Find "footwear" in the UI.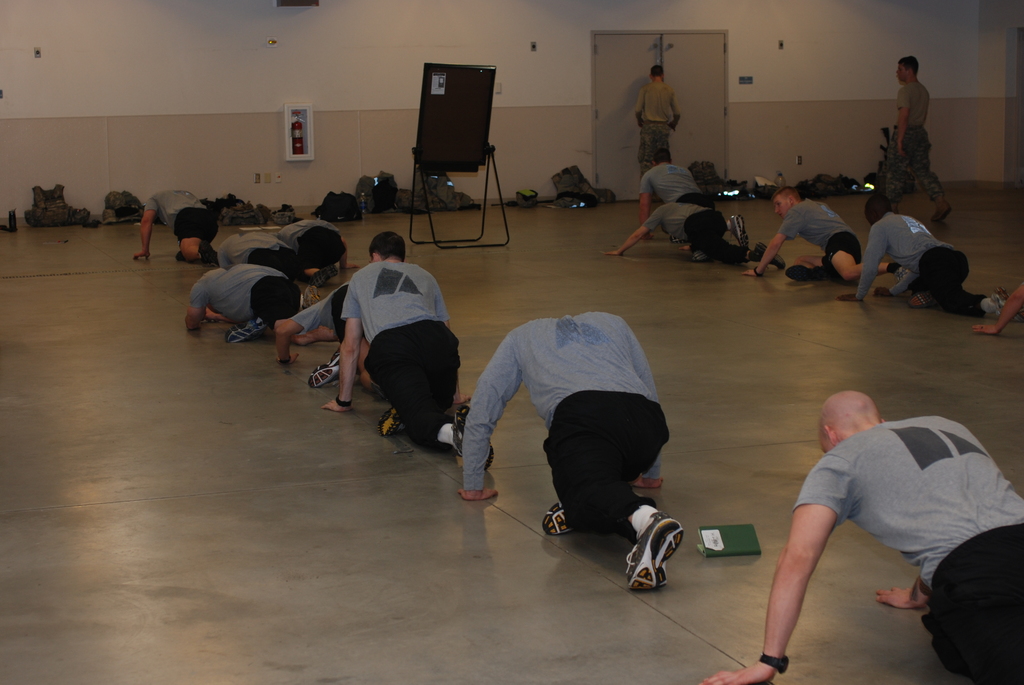
UI element at crop(628, 521, 688, 599).
